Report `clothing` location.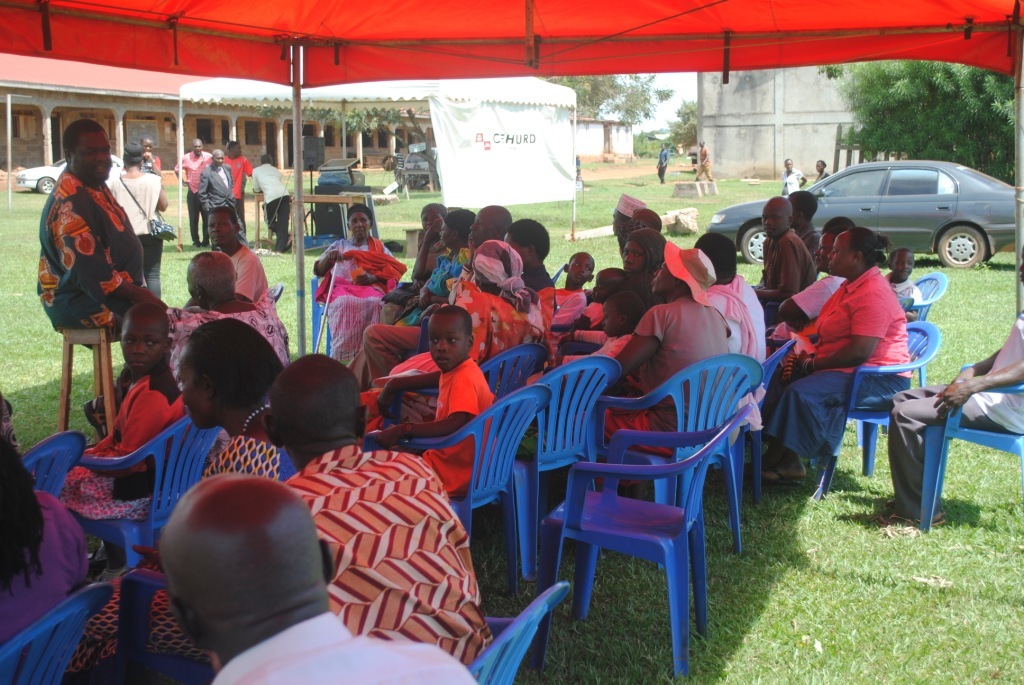
Report: Rect(187, 613, 491, 684).
